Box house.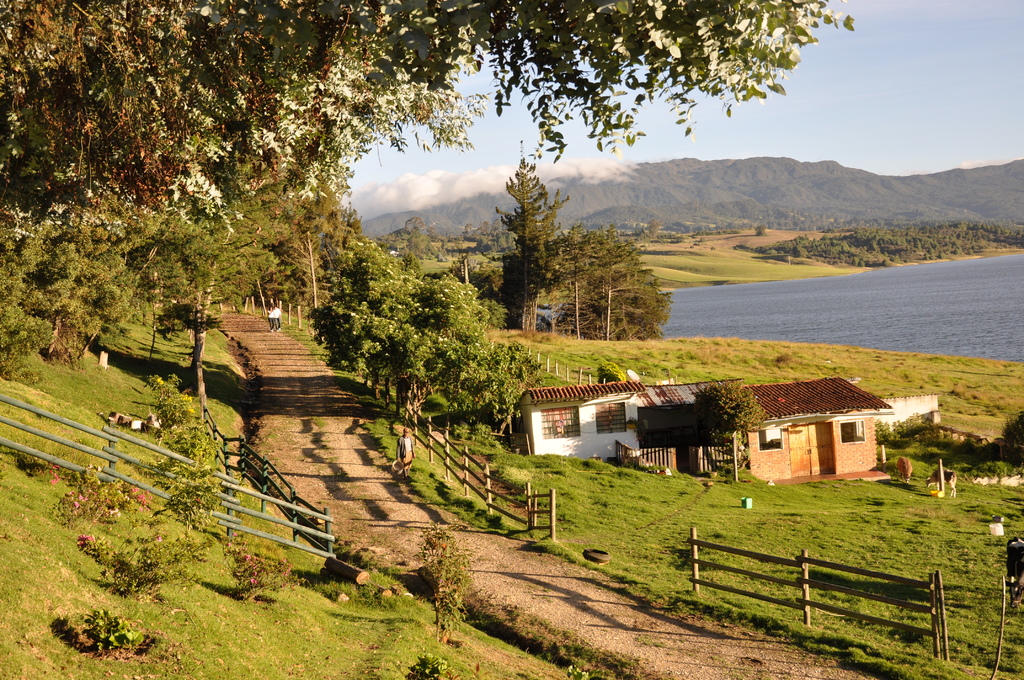
519,371,906,491.
